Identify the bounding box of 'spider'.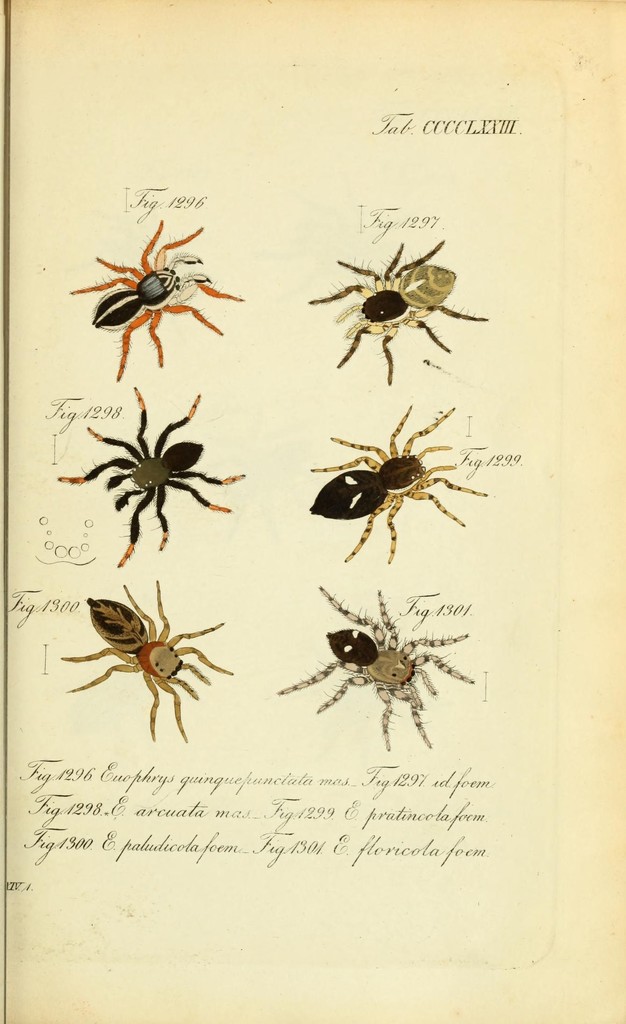
detection(56, 384, 245, 570).
